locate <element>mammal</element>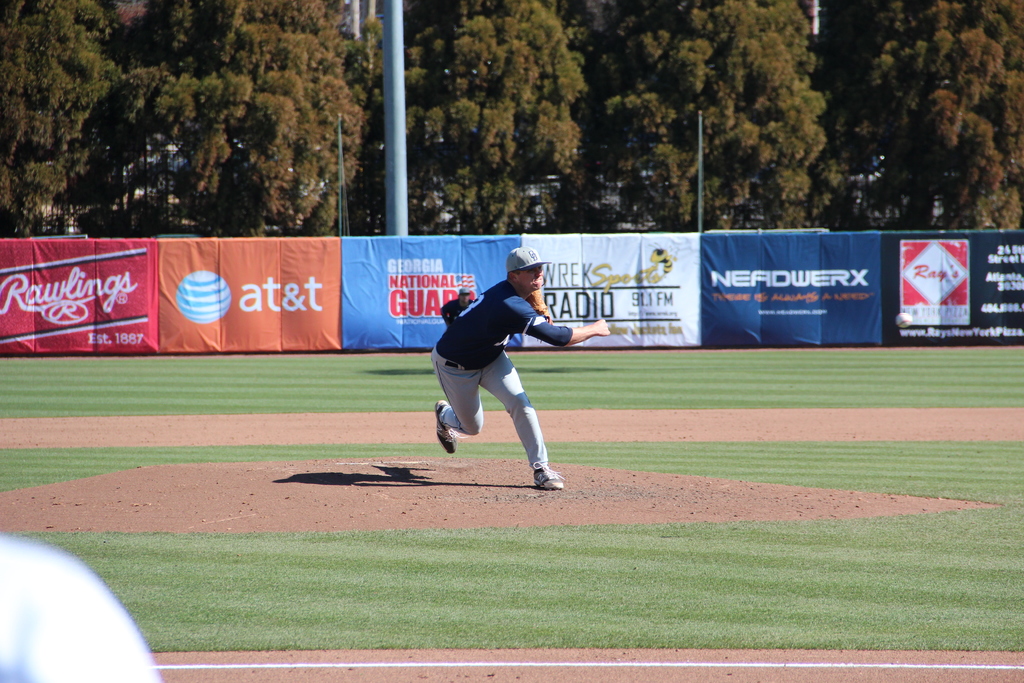
439:288:488:319
